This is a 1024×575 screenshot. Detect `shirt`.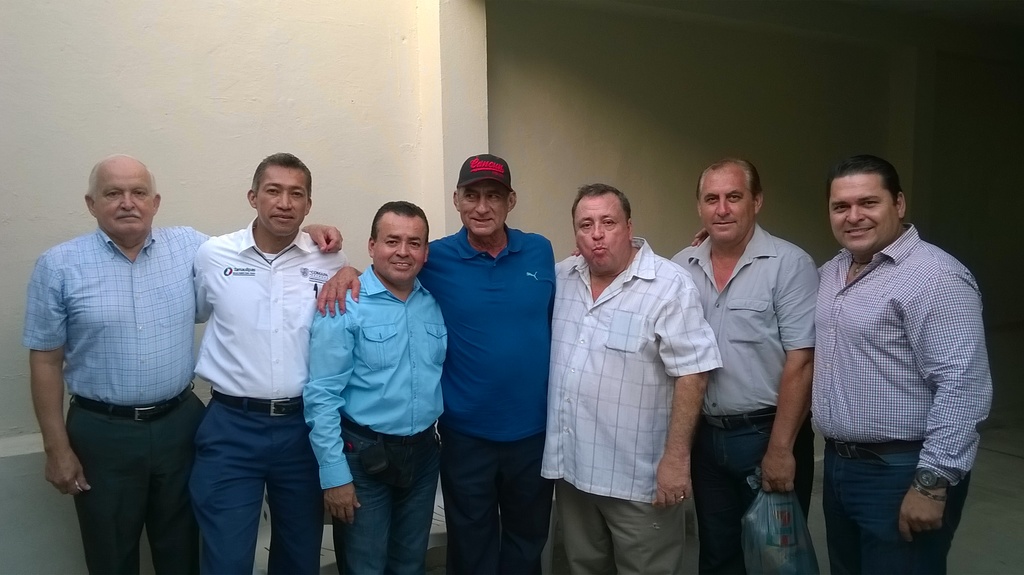
[x1=806, y1=191, x2=980, y2=517].
